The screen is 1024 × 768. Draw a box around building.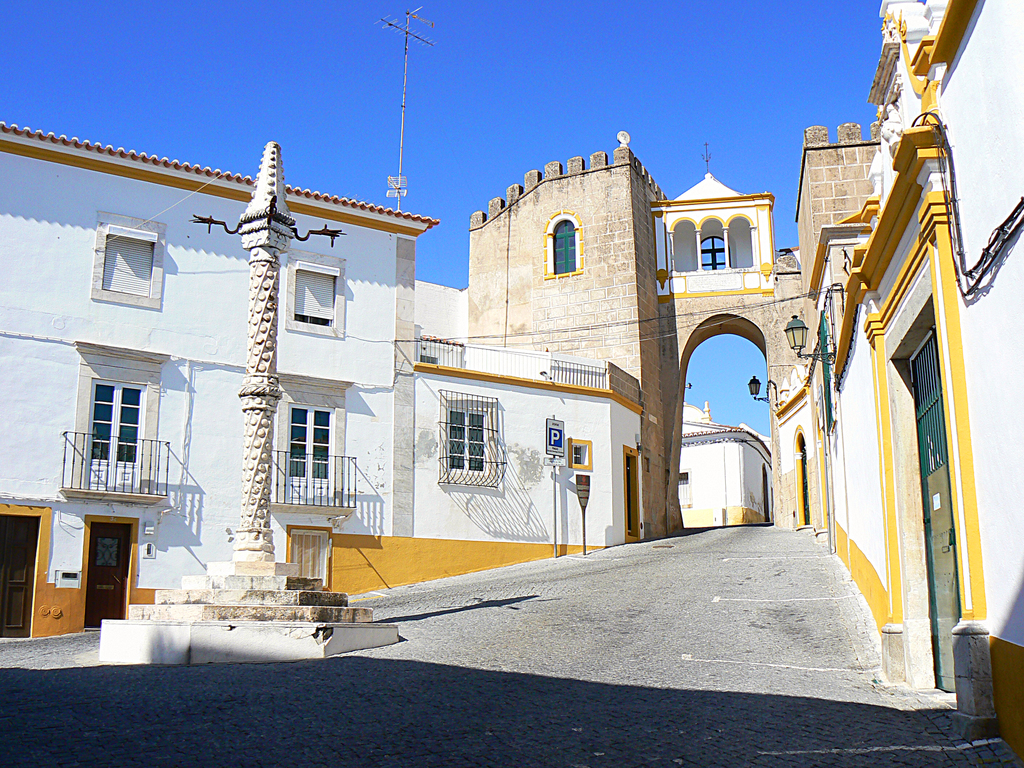
[left=778, top=1, right=1023, bottom=765].
